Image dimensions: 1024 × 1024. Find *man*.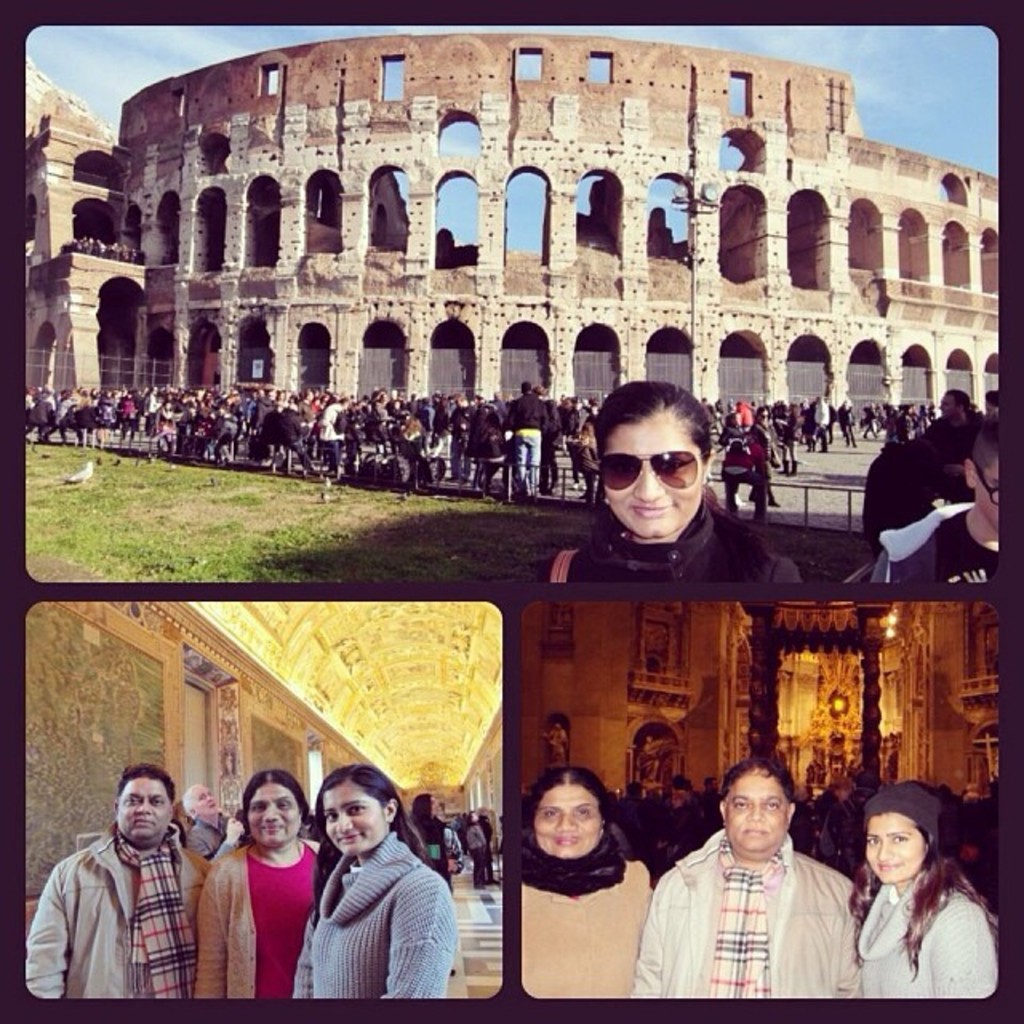
BBox(621, 755, 861, 1010).
